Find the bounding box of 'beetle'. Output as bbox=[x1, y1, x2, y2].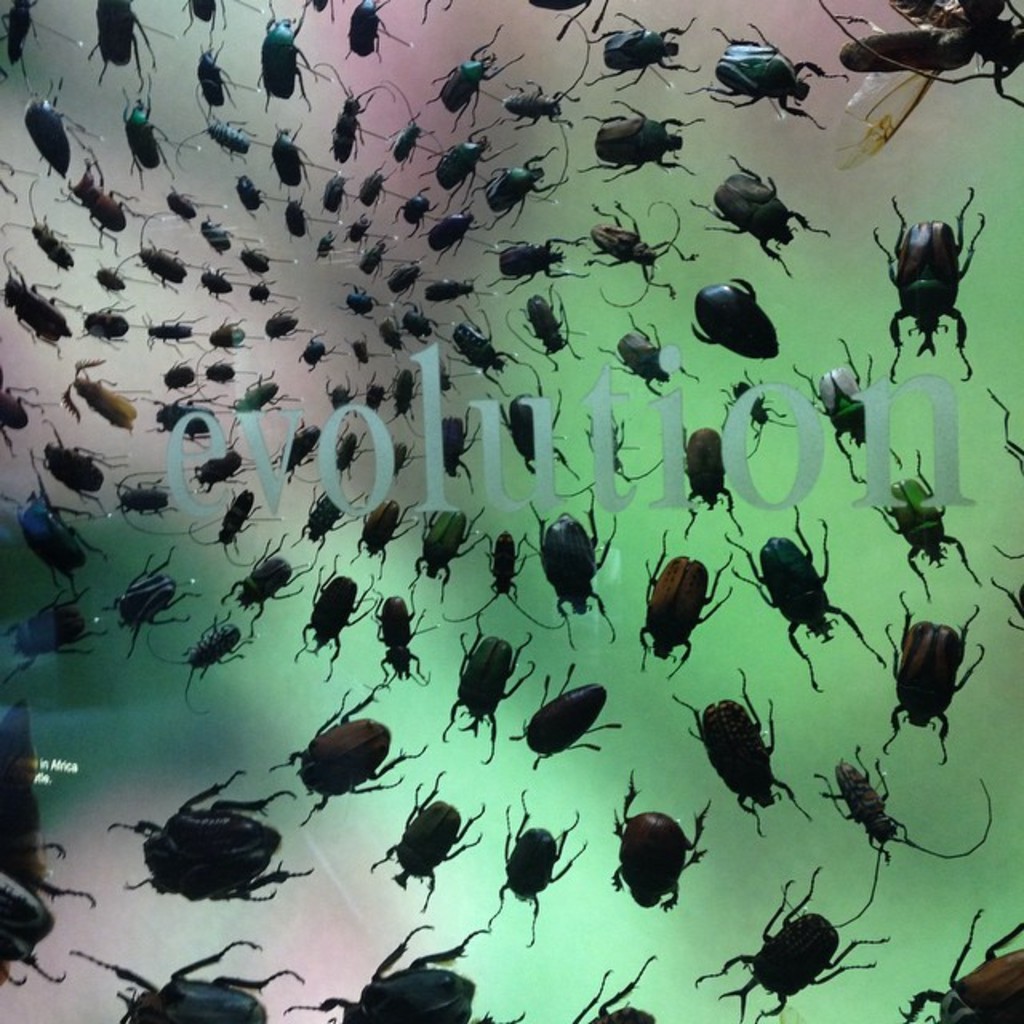
bbox=[270, 419, 323, 482].
